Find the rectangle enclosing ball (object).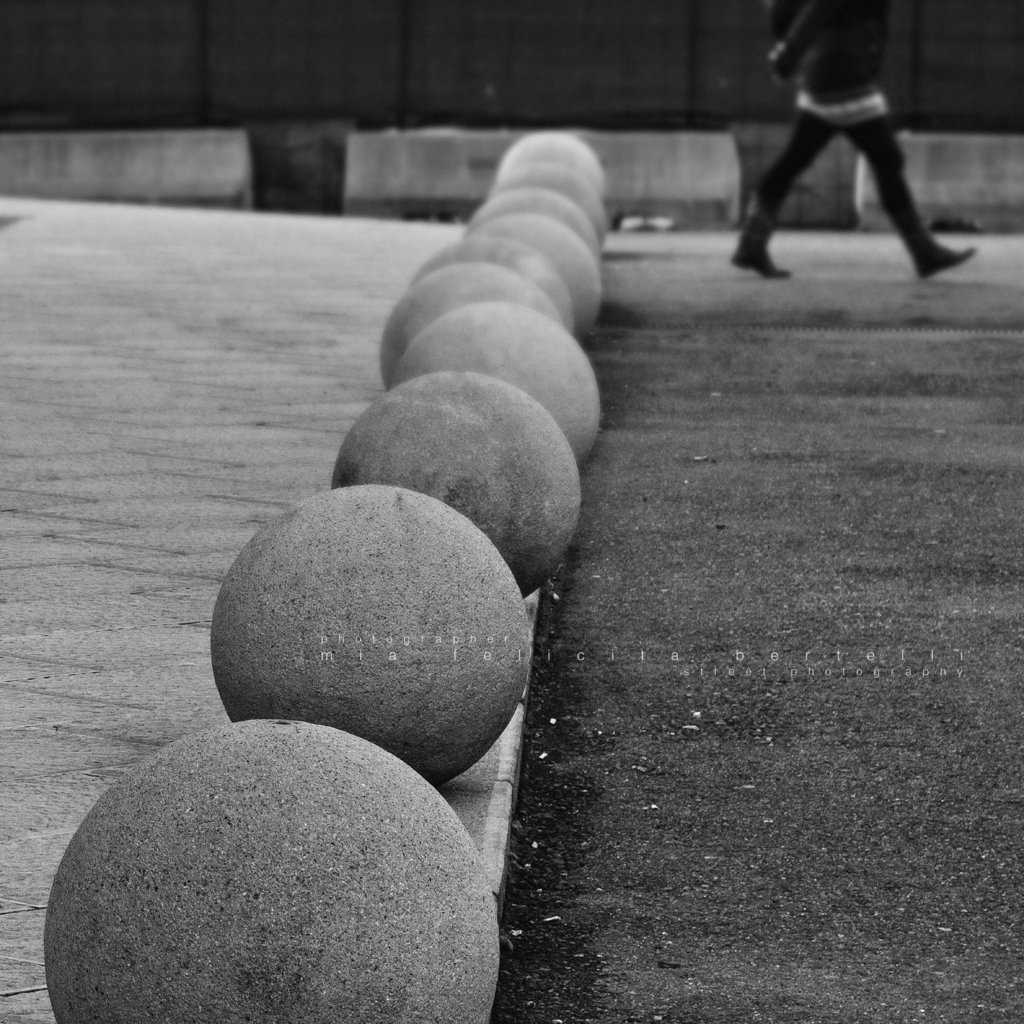
rect(380, 271, 557, 382).
